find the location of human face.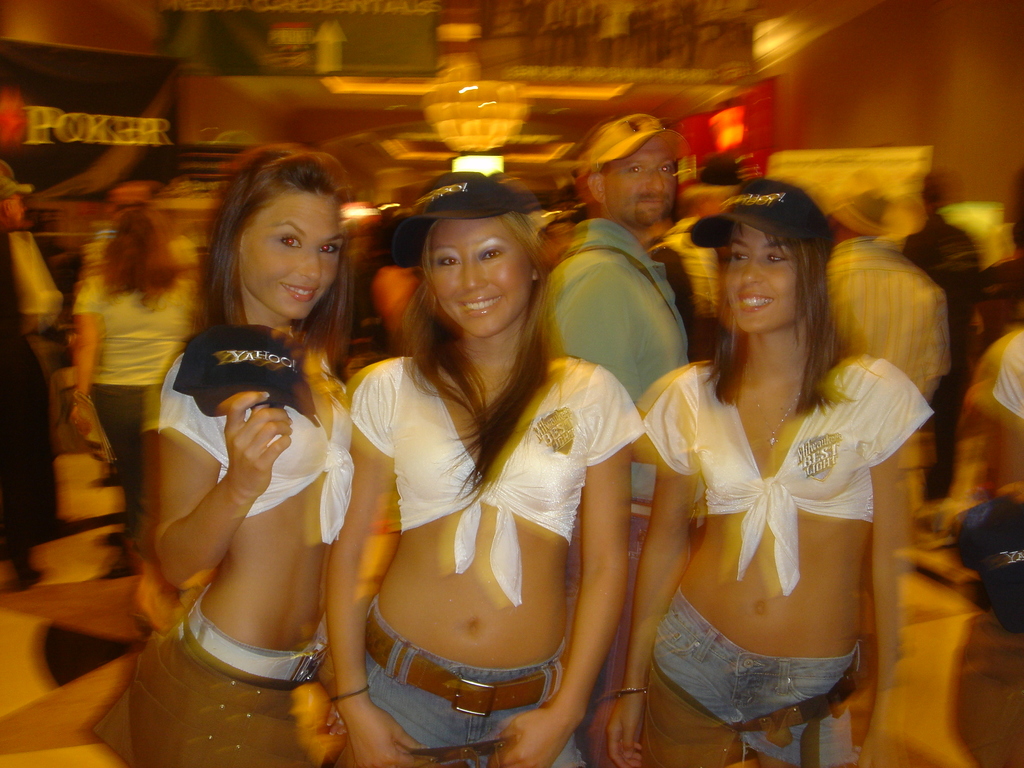
Location: (726,225,808,332).
